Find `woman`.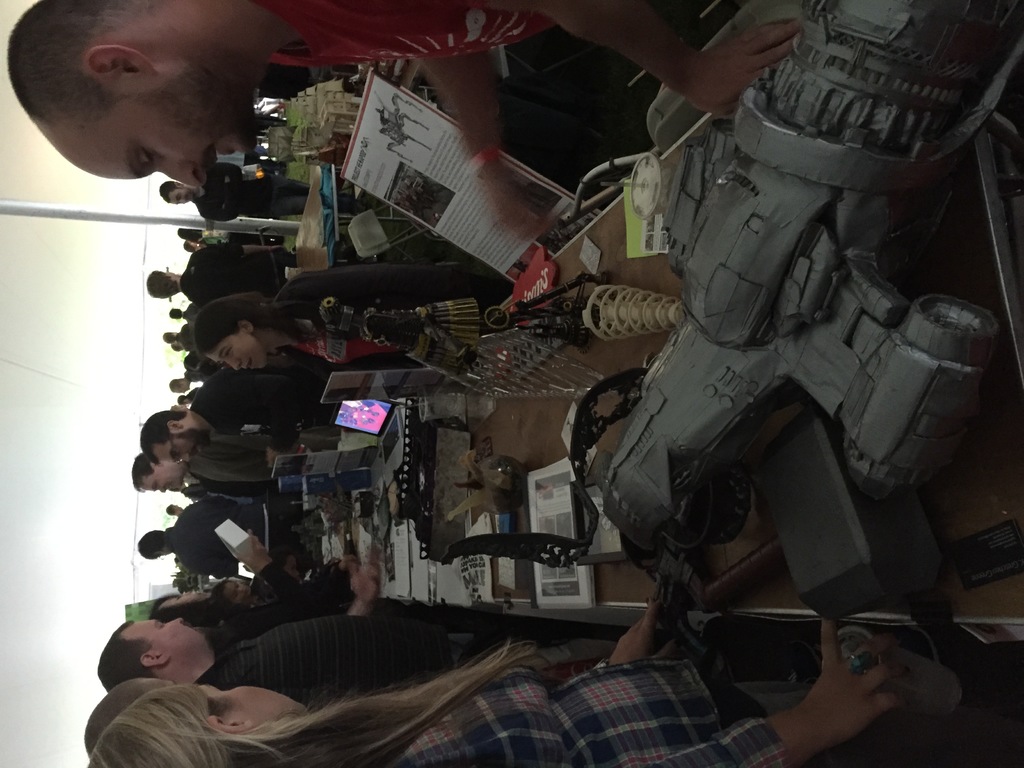
189, 267, 504, 378.
